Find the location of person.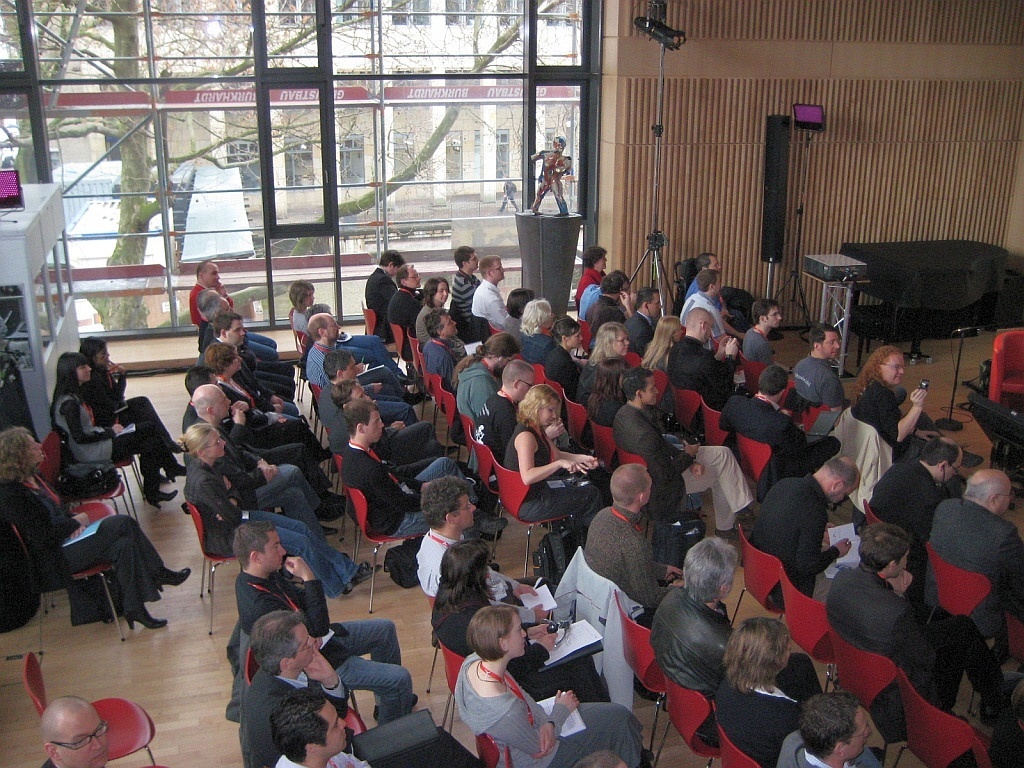
Location: select_region(187, 258, 280, 361).
